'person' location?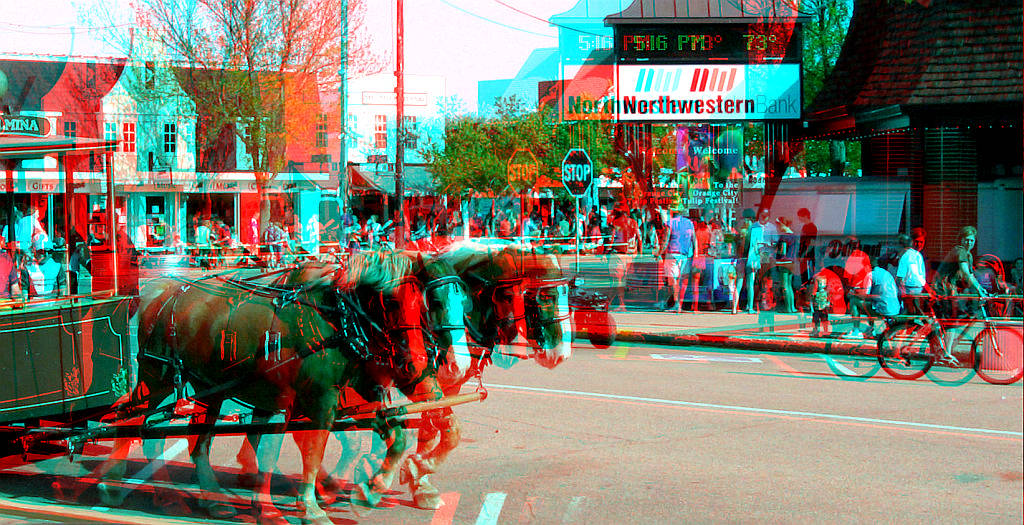
BBox(587, 205, 600, 236)
